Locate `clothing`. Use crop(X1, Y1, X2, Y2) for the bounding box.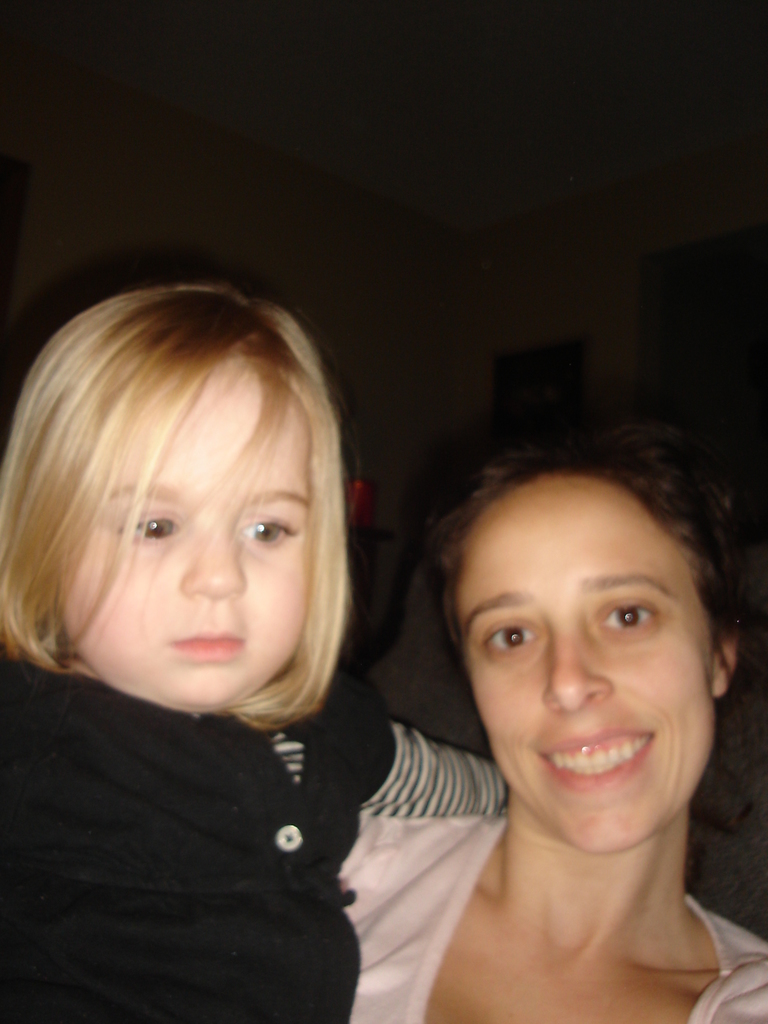
crop(0, 604, 468, 1007).
